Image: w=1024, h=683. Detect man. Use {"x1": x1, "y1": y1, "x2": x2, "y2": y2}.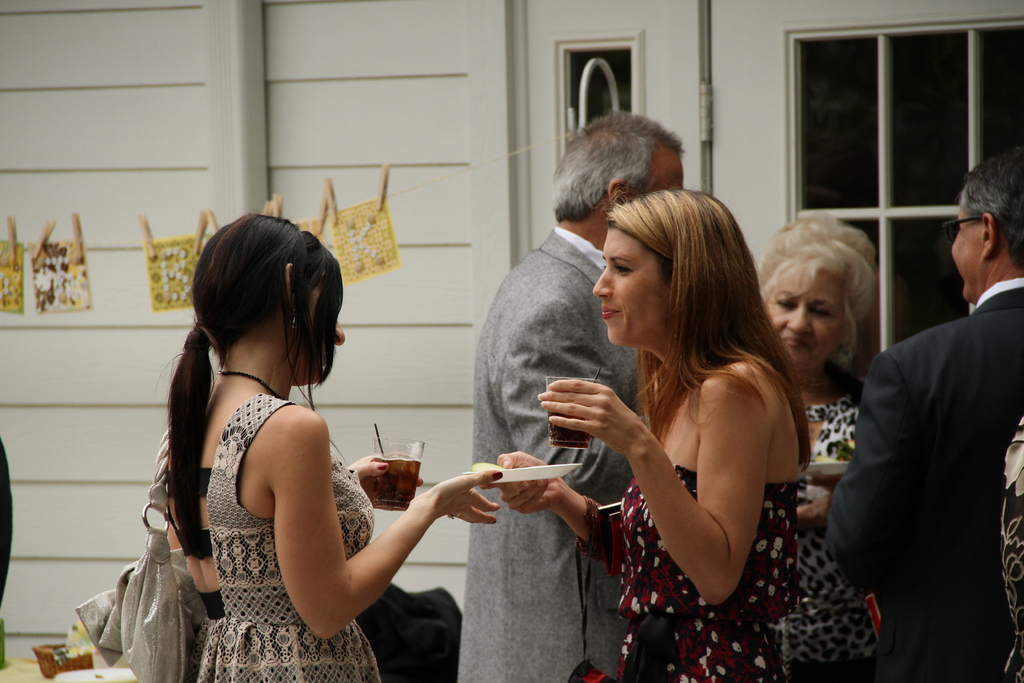
{"x1": 829, "y1": 171, "x2": 1023, "y2": 675}.
